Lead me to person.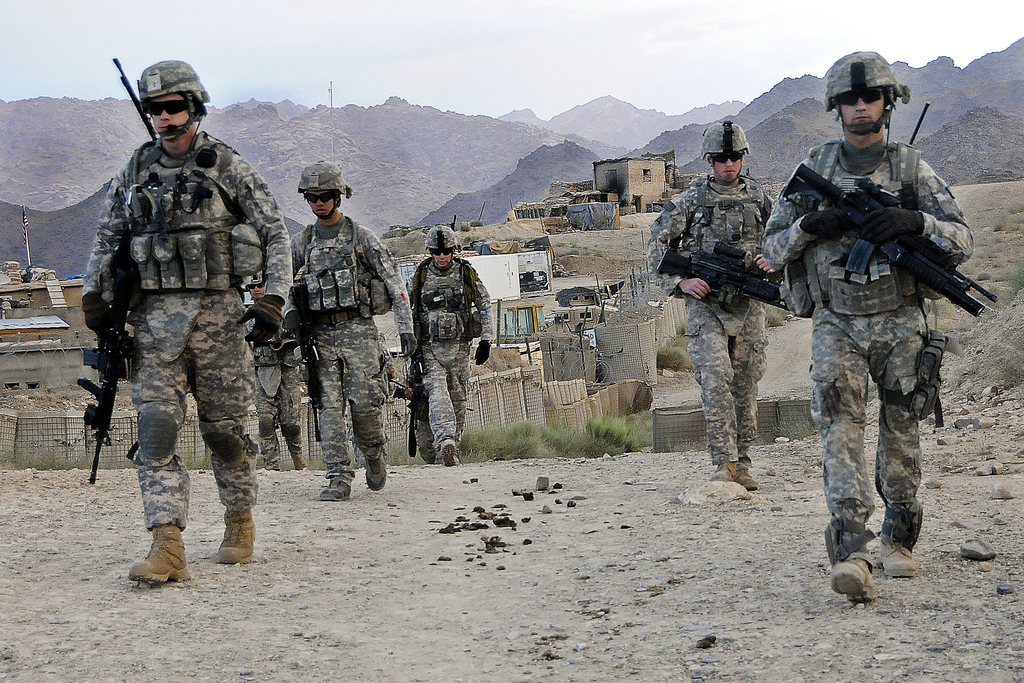
Lead to <box>73,54,292,586</box>.
